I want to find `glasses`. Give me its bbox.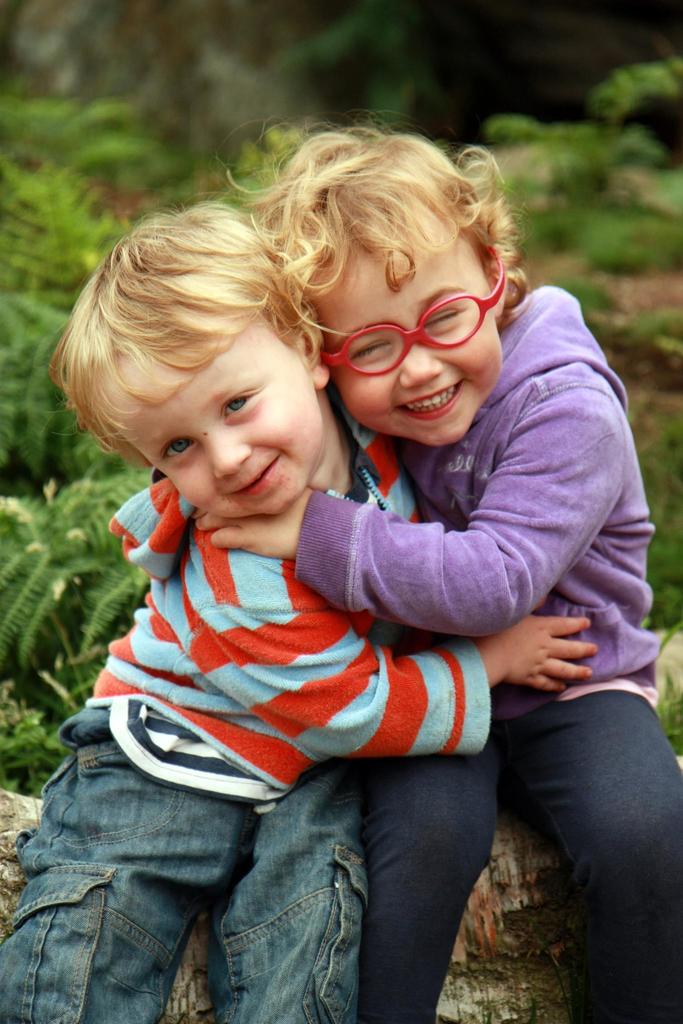
x1=299, y1=292, x2=507, y2=371.
